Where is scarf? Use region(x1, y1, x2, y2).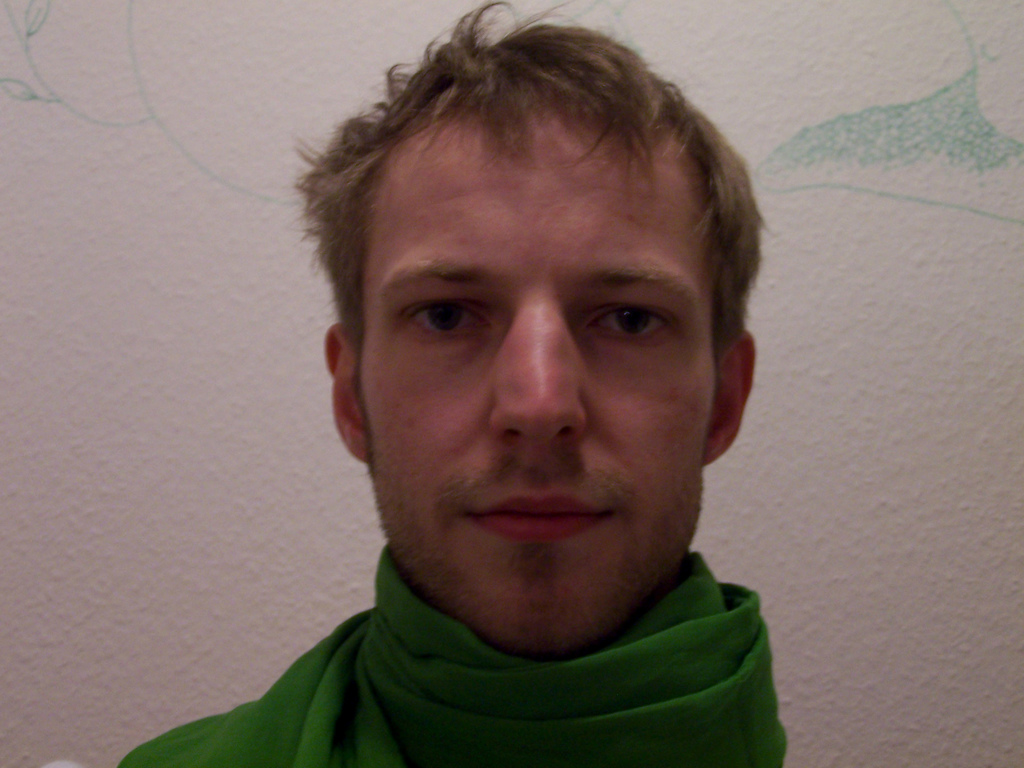
region(358, 545, 787, 767).
